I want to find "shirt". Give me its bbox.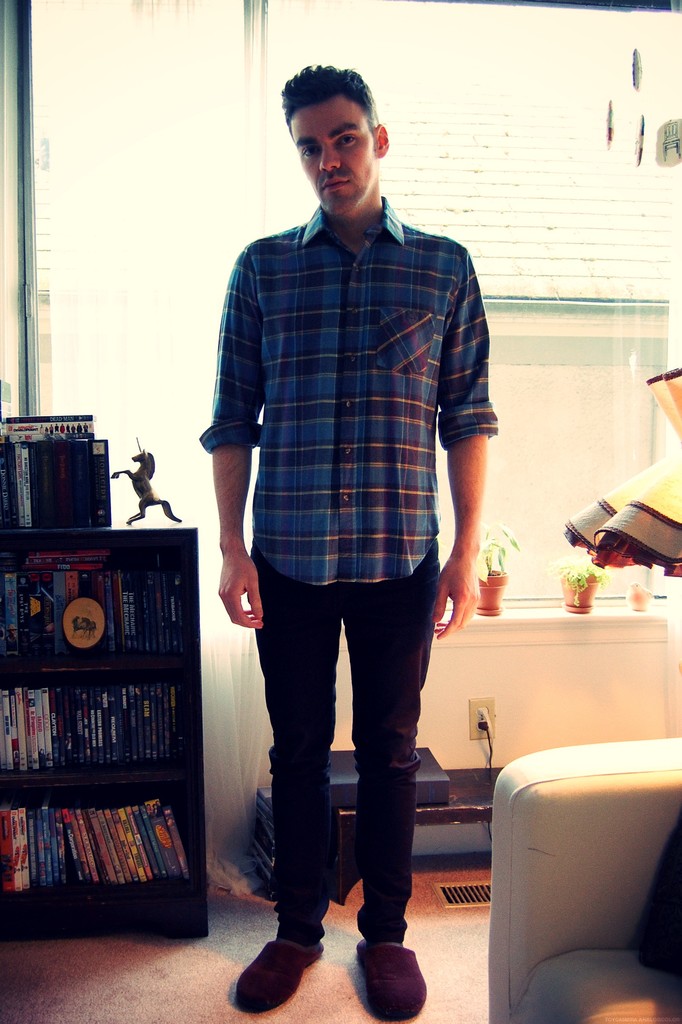
201 190 497 596.
